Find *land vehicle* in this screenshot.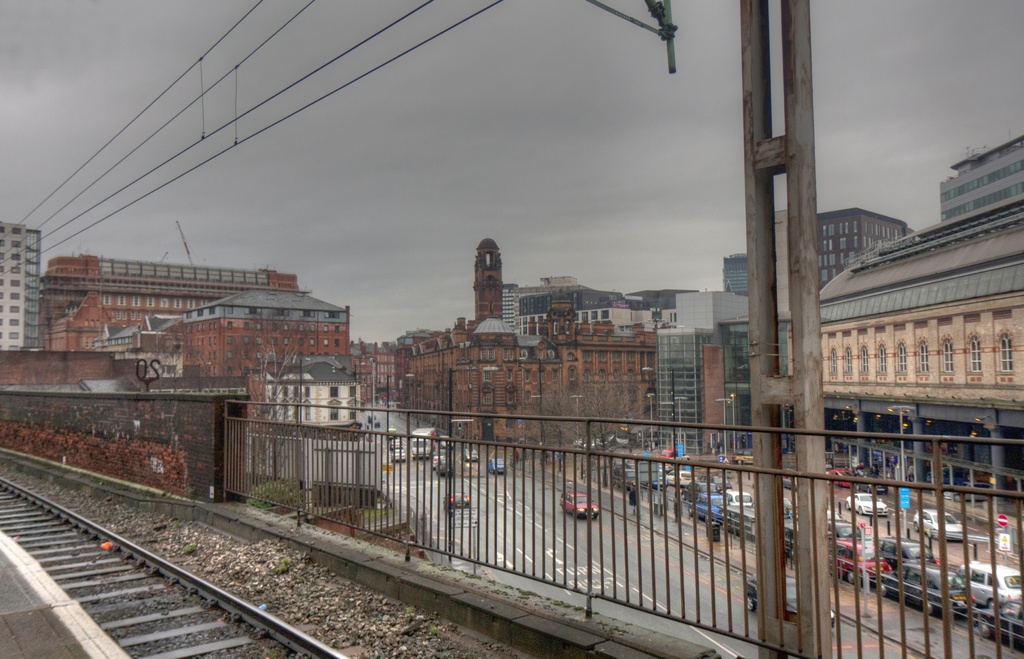
The bounding box for *land vehicle* is (x1=643, y1=466, x2=672, y2=492).
